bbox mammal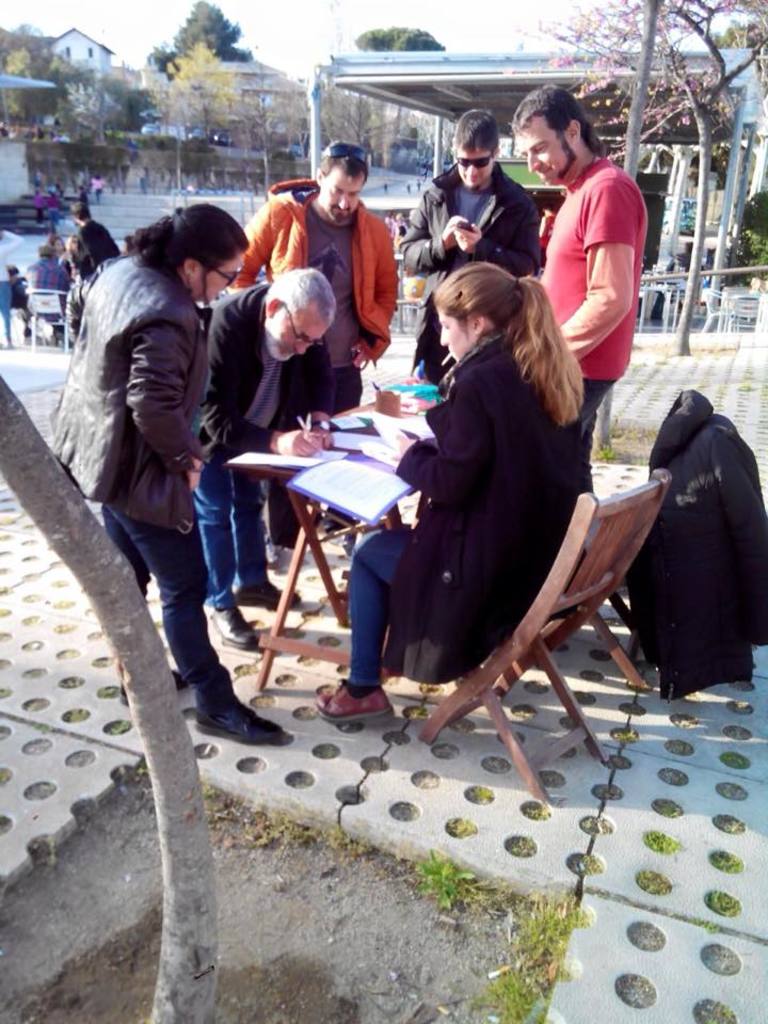
[x1=346, y1=233, x2=614, y2=735]
